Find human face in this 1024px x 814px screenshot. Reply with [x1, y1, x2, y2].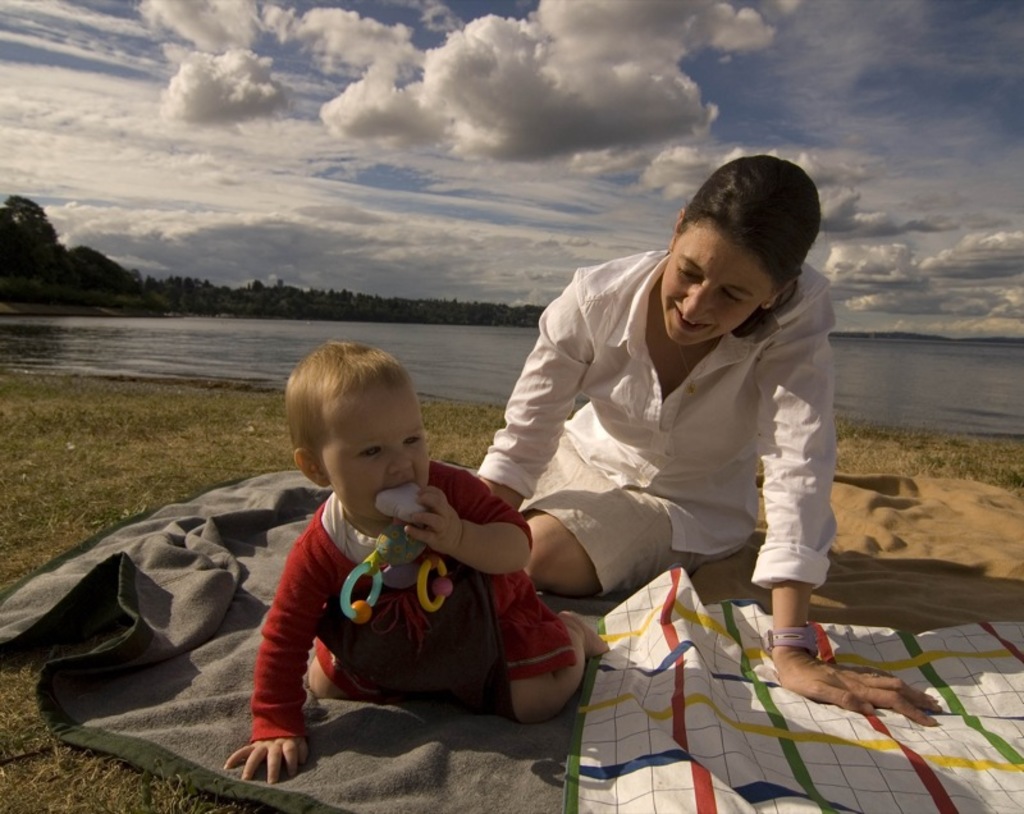
[324, 389, 428, 521].
